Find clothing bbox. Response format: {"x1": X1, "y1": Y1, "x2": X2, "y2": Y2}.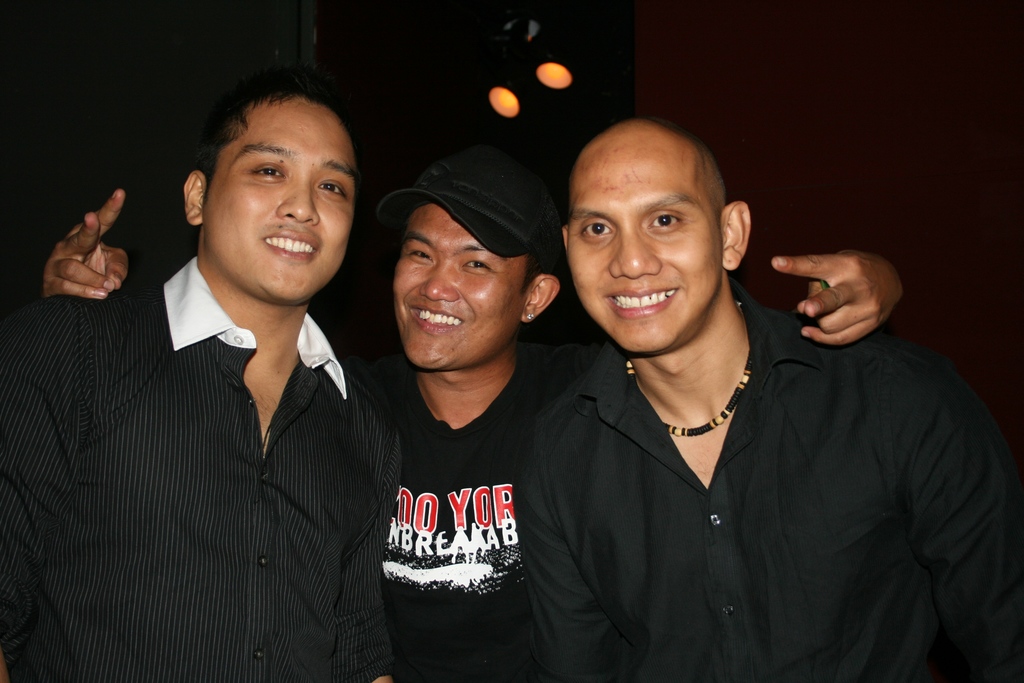
{"x1": 0, "y1": 256, "x2": 402, "y2": 682}.
